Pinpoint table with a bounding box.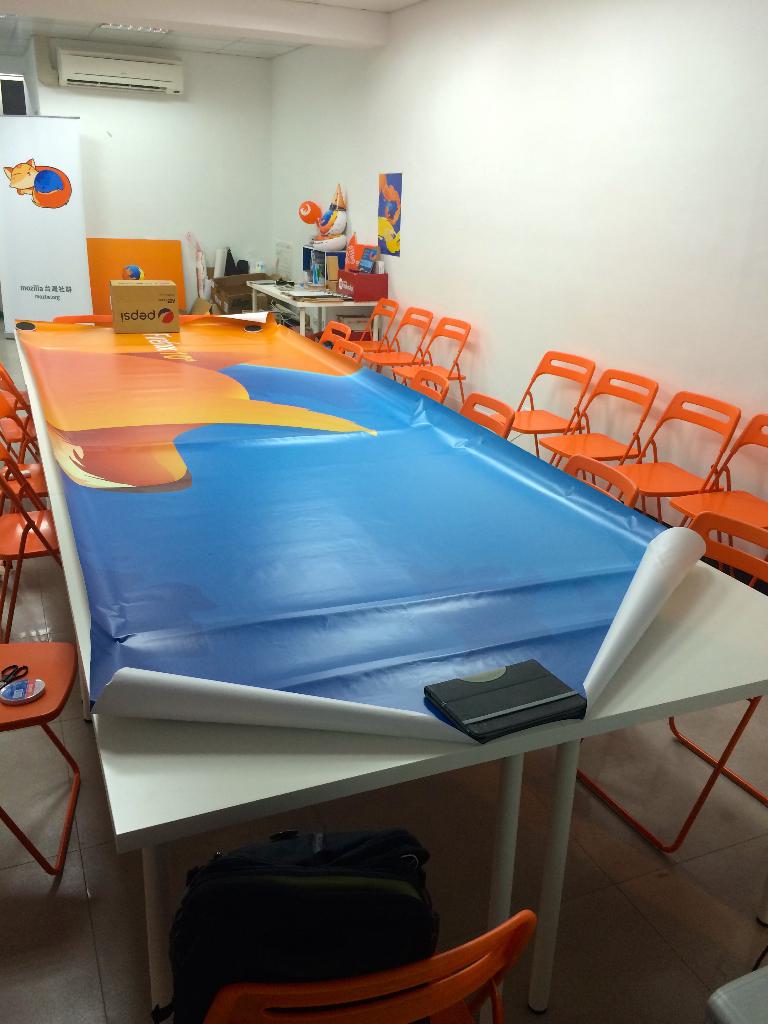
x1=13 y1=288 x2=767 y2=1020.
